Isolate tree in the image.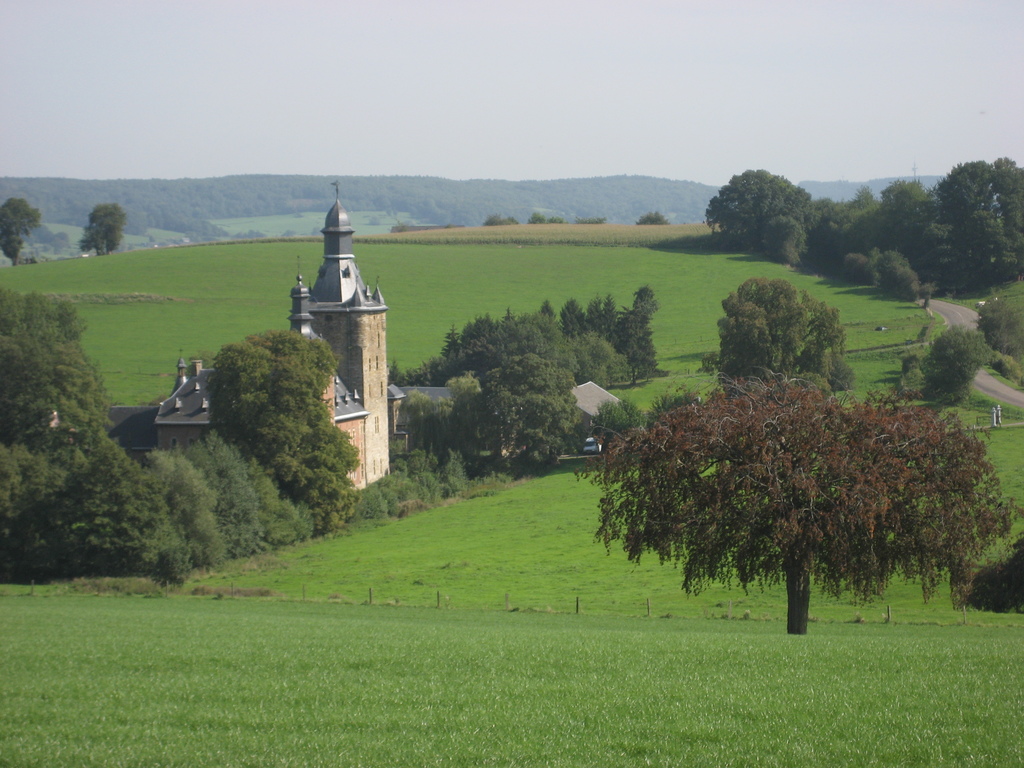
Isolated region: <box>639,208,676,225</box>.
